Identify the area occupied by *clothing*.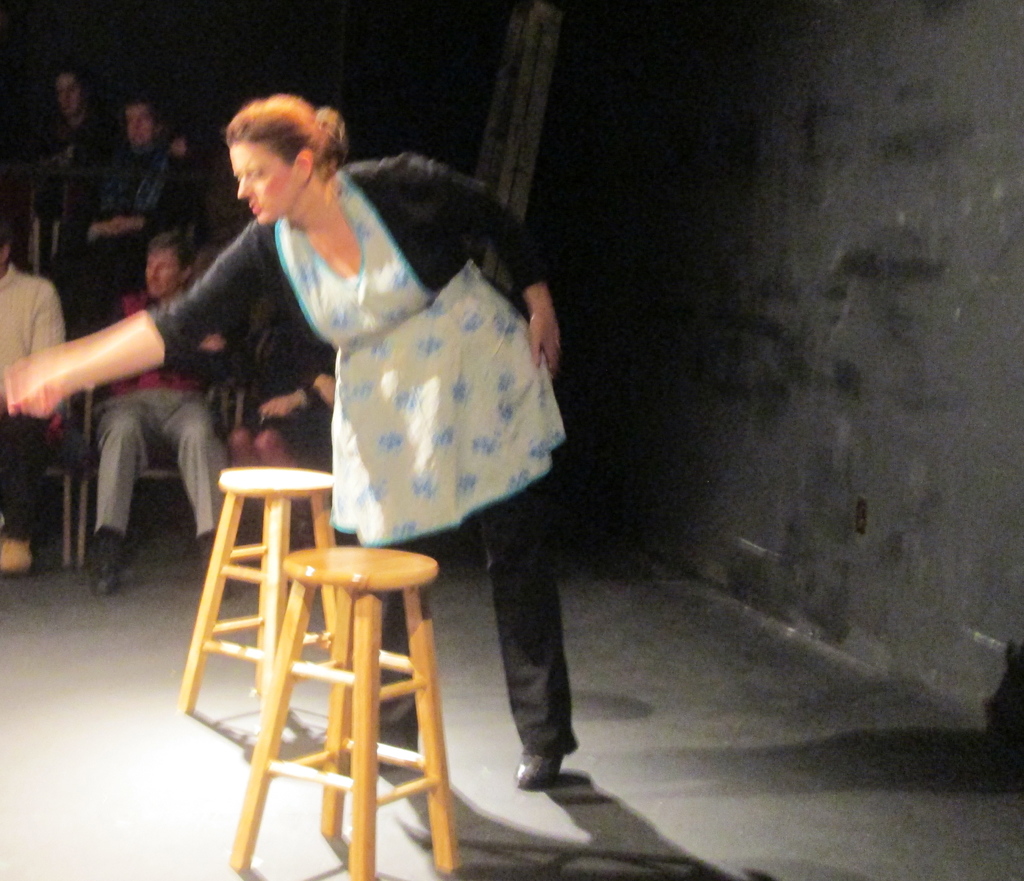
Area: 139/150/589/763.
